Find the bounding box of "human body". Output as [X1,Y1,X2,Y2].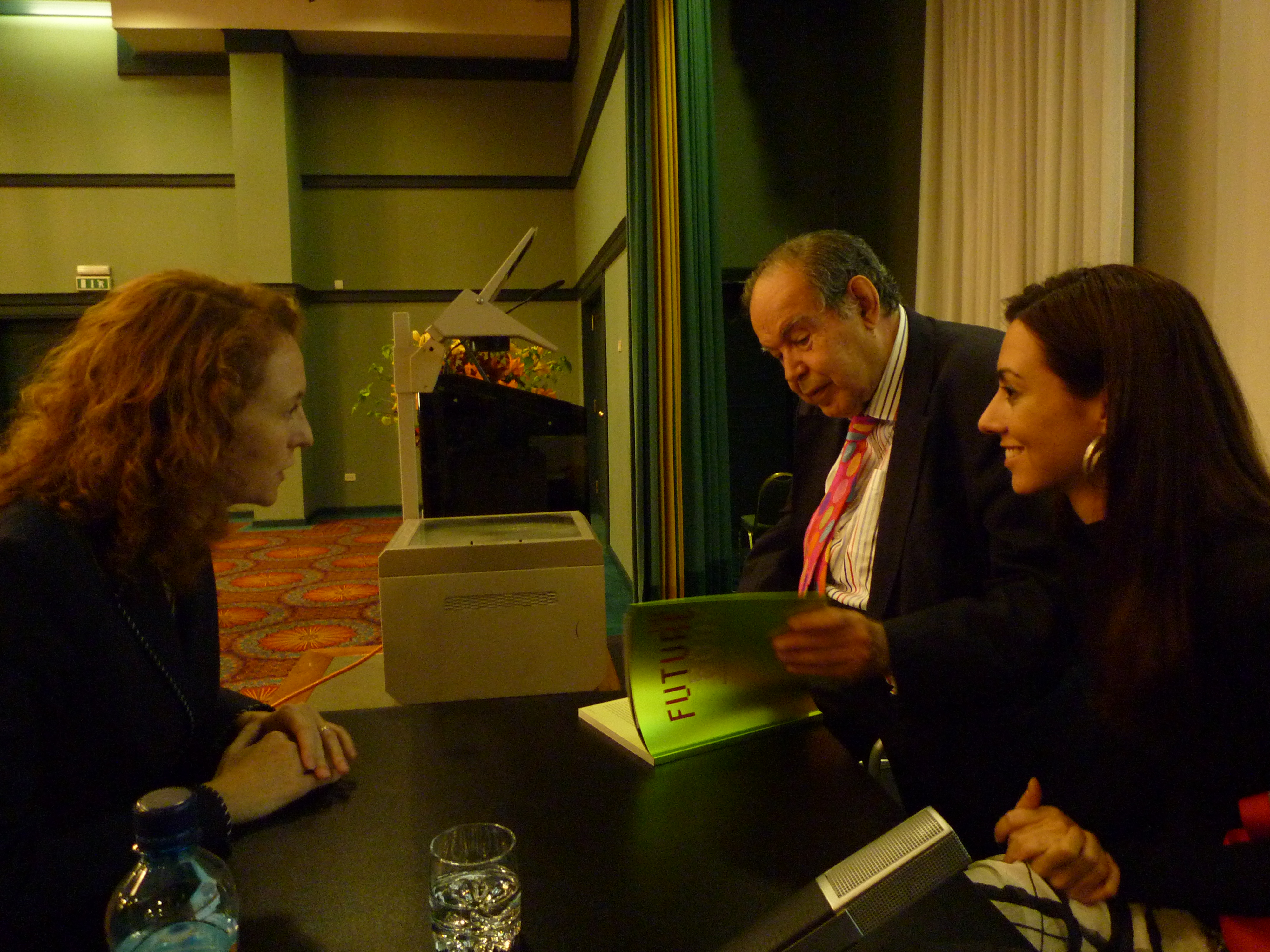
[4,91,102,272].
